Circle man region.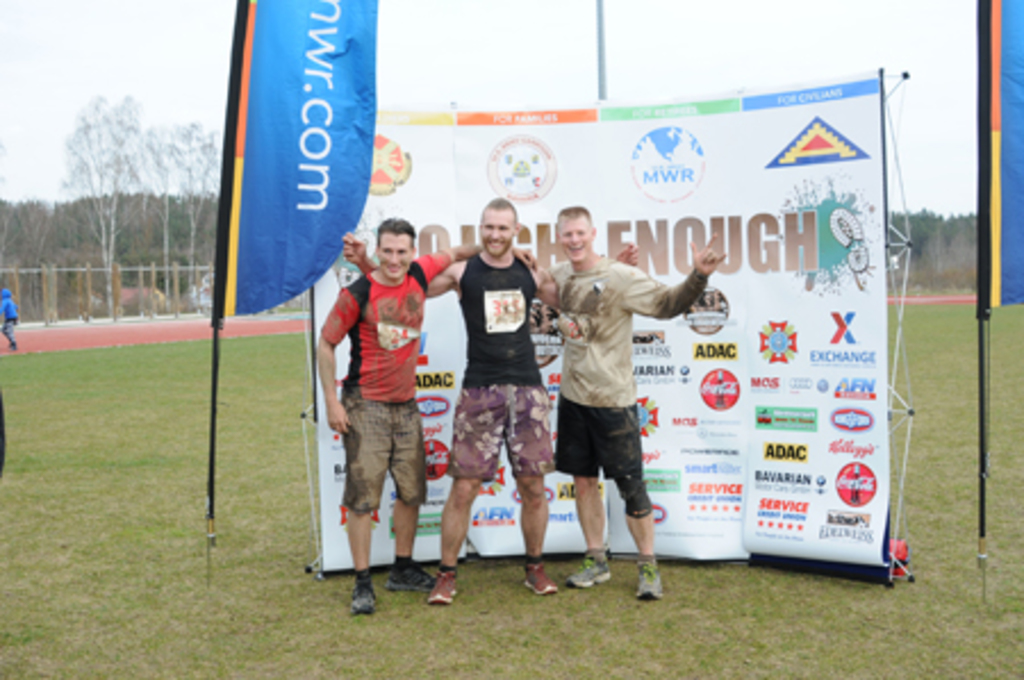
Region: {"left": 517, "top": 200, "right": 730, "bottom": 603}.
